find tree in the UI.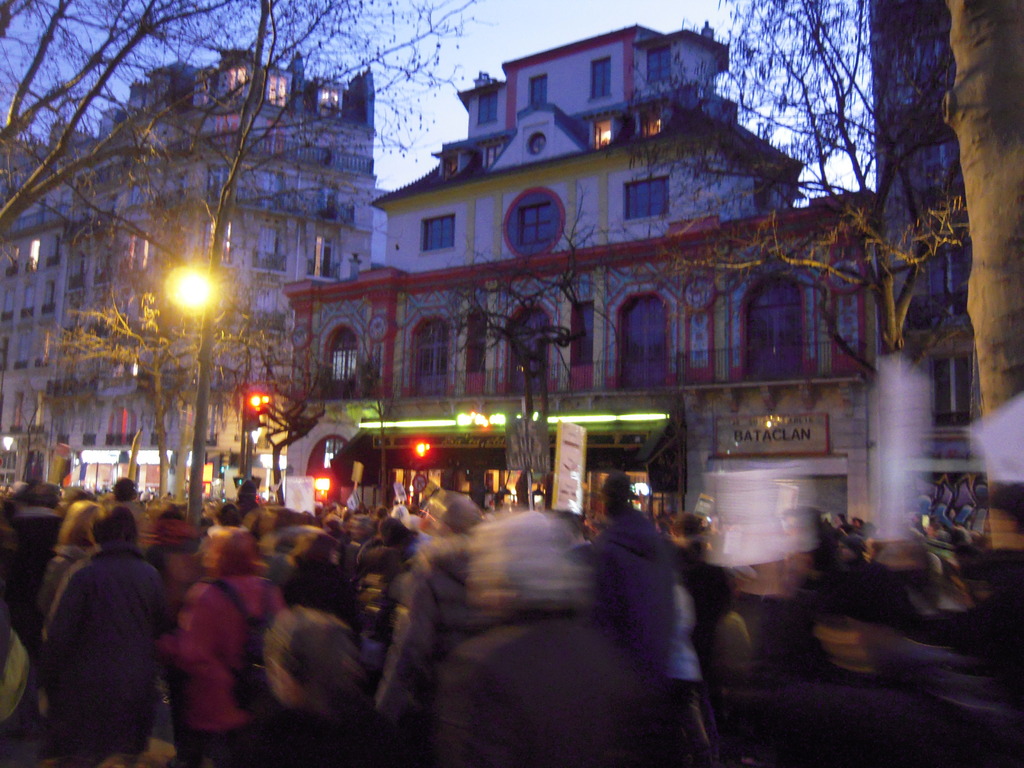
UI element at left=906, top=0, right=1023, bottom=585.
